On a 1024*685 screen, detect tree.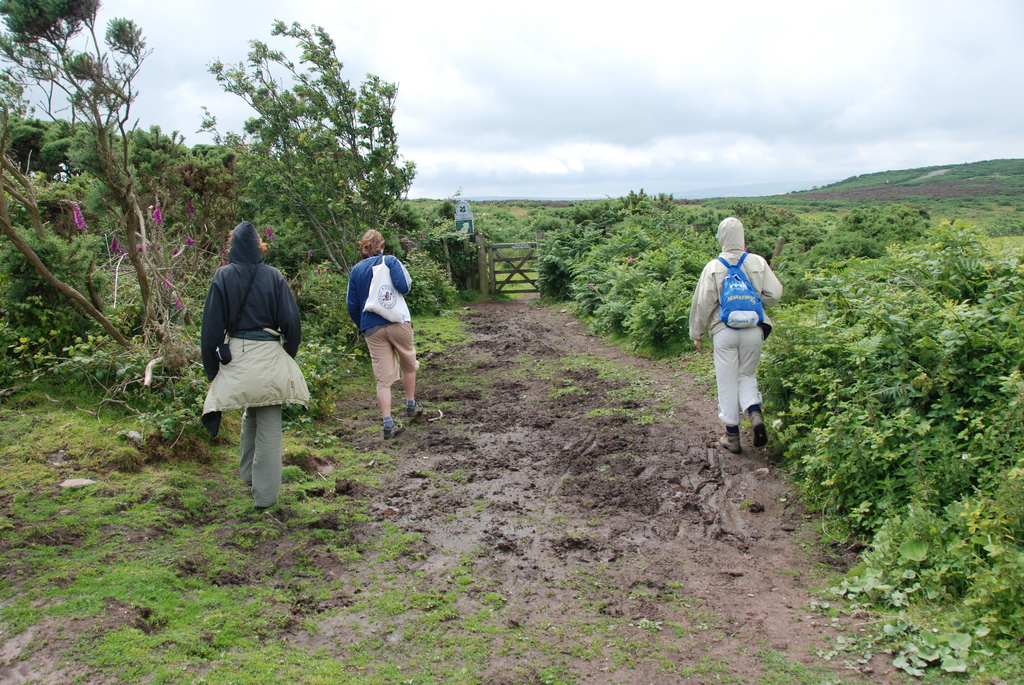
{"left": 0, "top": 0, "right": 154, "bottom": 361}.
